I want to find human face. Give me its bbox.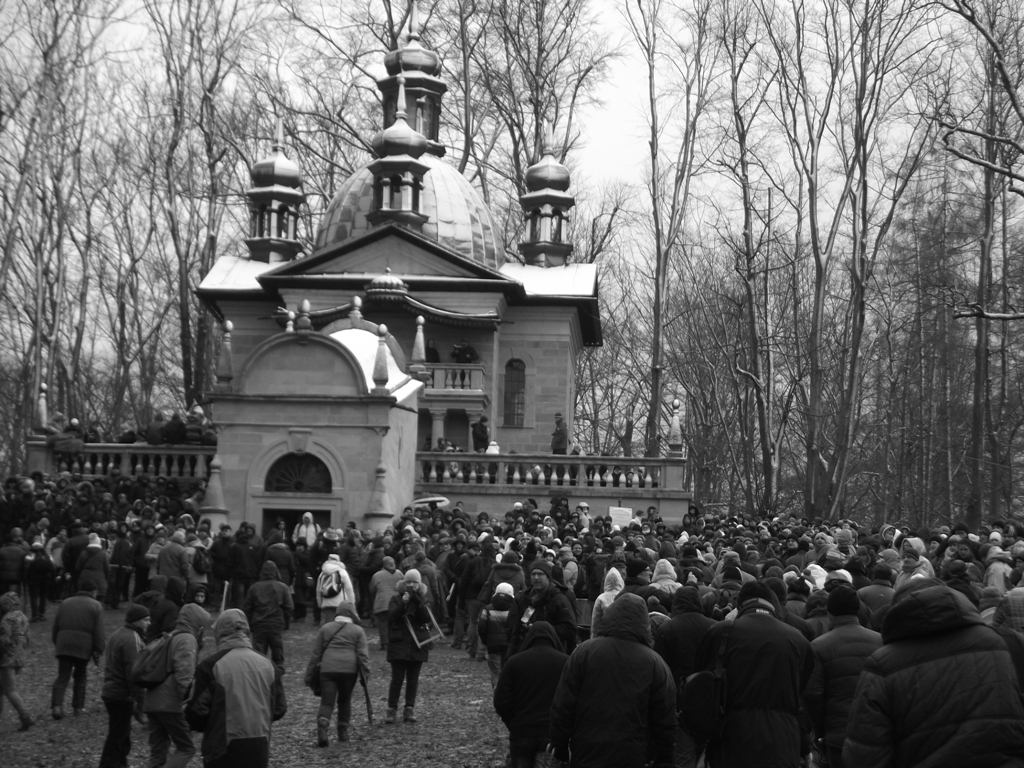
crop(385, 544, 388, 546).
